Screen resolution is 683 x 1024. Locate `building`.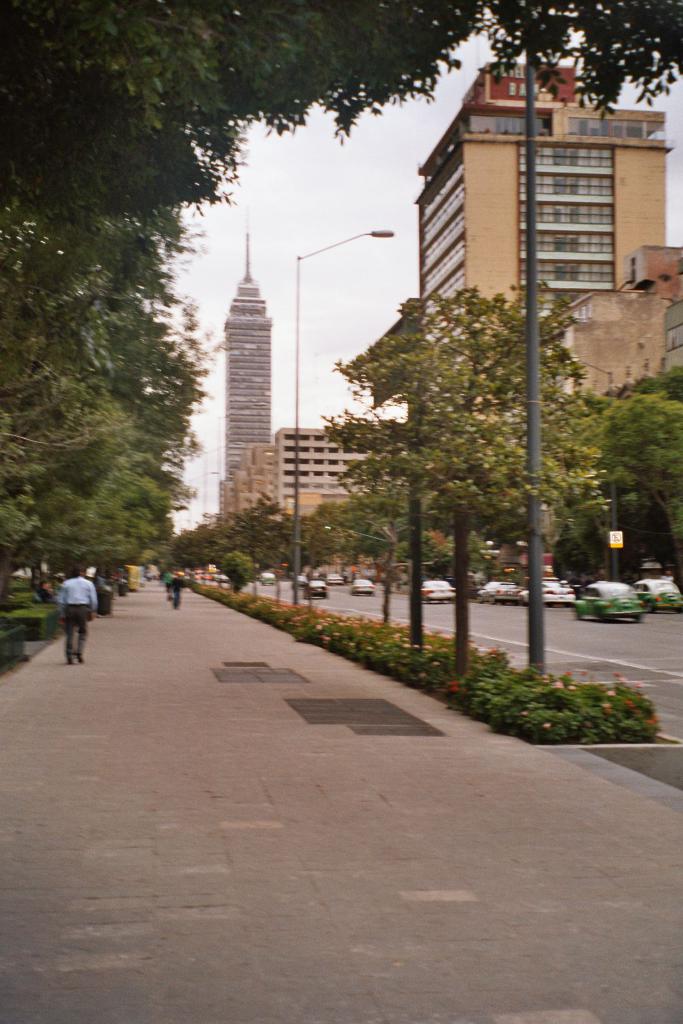
{"left": 411, "top": 60, "right": 677, "bottom": 582}.
